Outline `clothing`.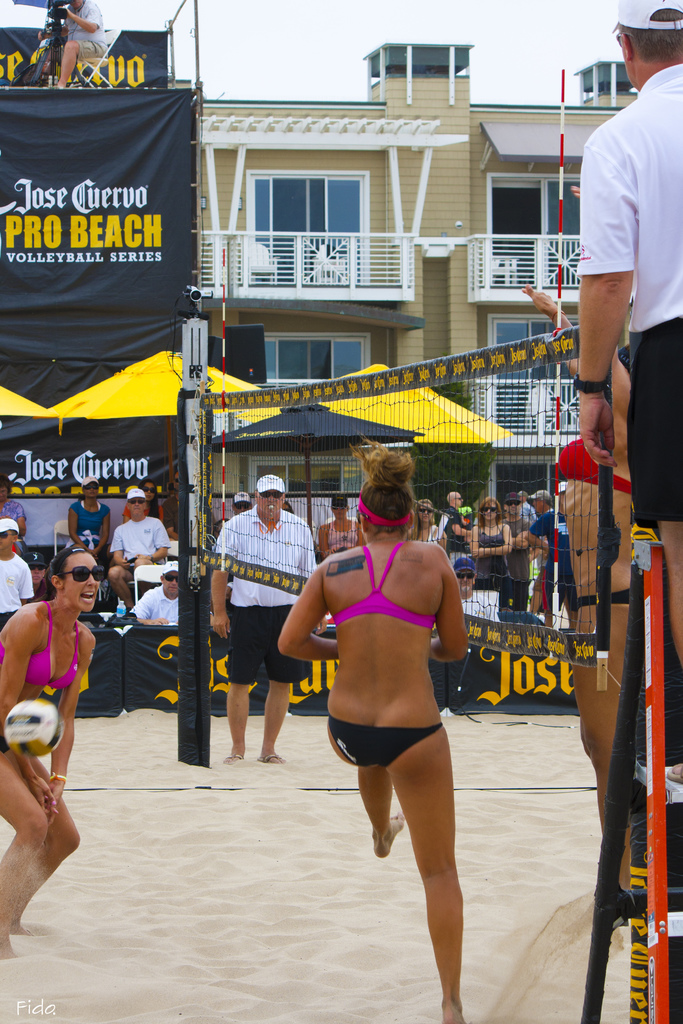
Outline: 111/516/169/577.
